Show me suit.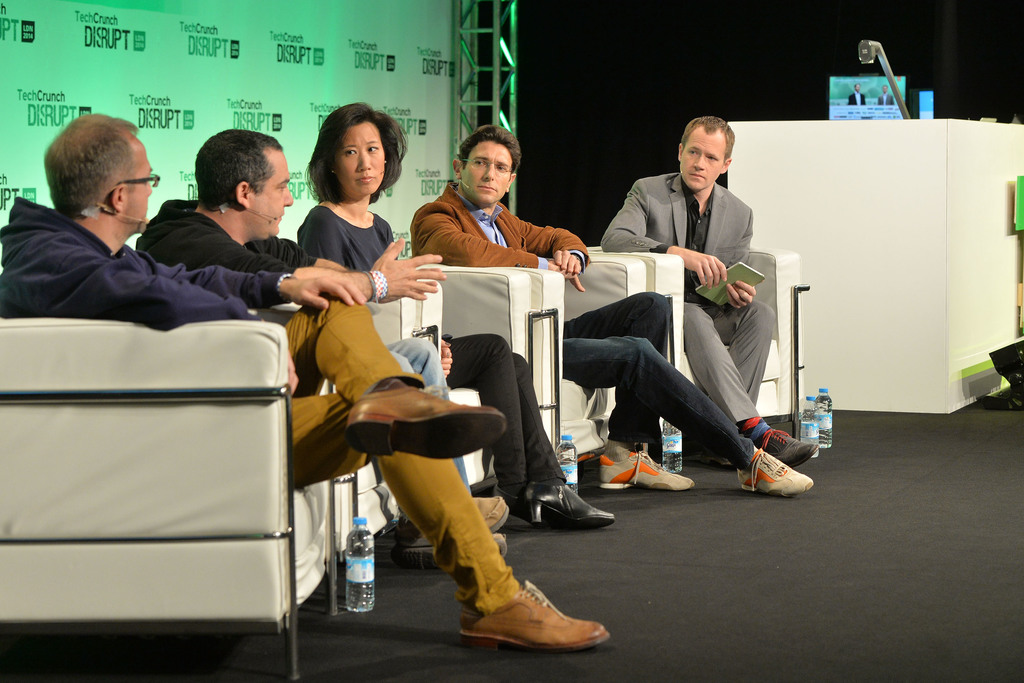
suit is here: rect(406, 185, 759, 470).
